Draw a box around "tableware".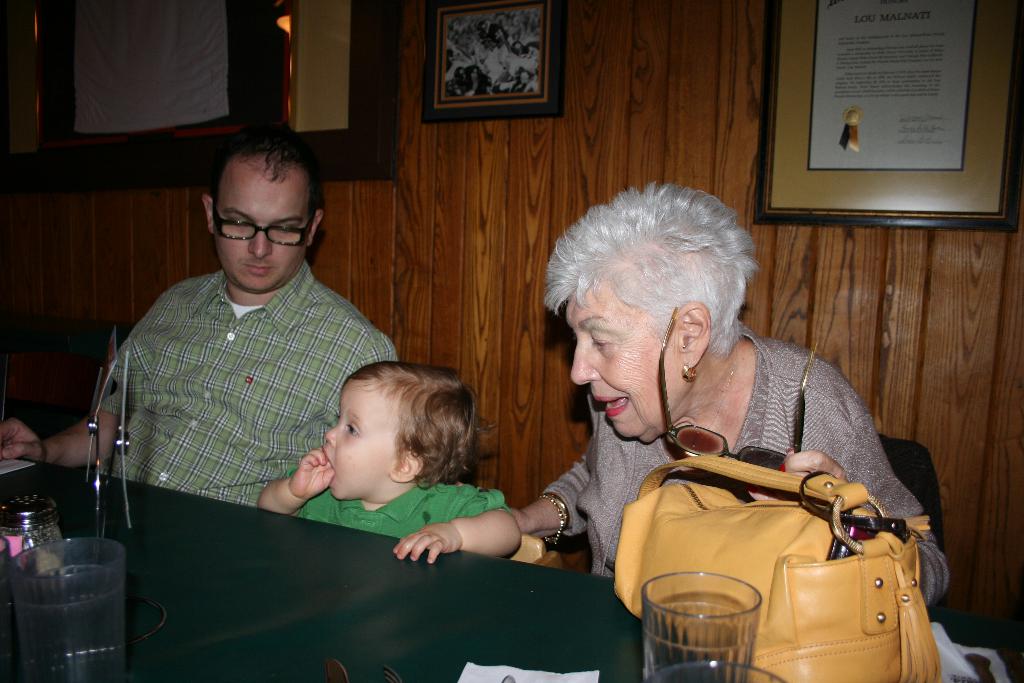
rect(0, 491, 68, 646).
